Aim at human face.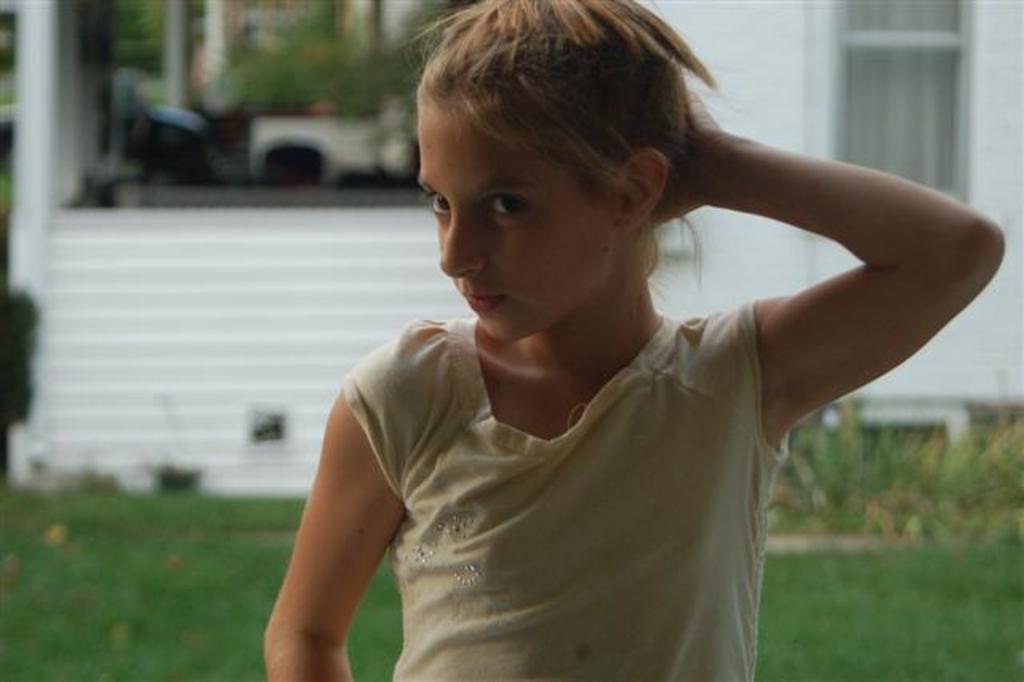
Aimed at box(416, 109, 590, 341).
